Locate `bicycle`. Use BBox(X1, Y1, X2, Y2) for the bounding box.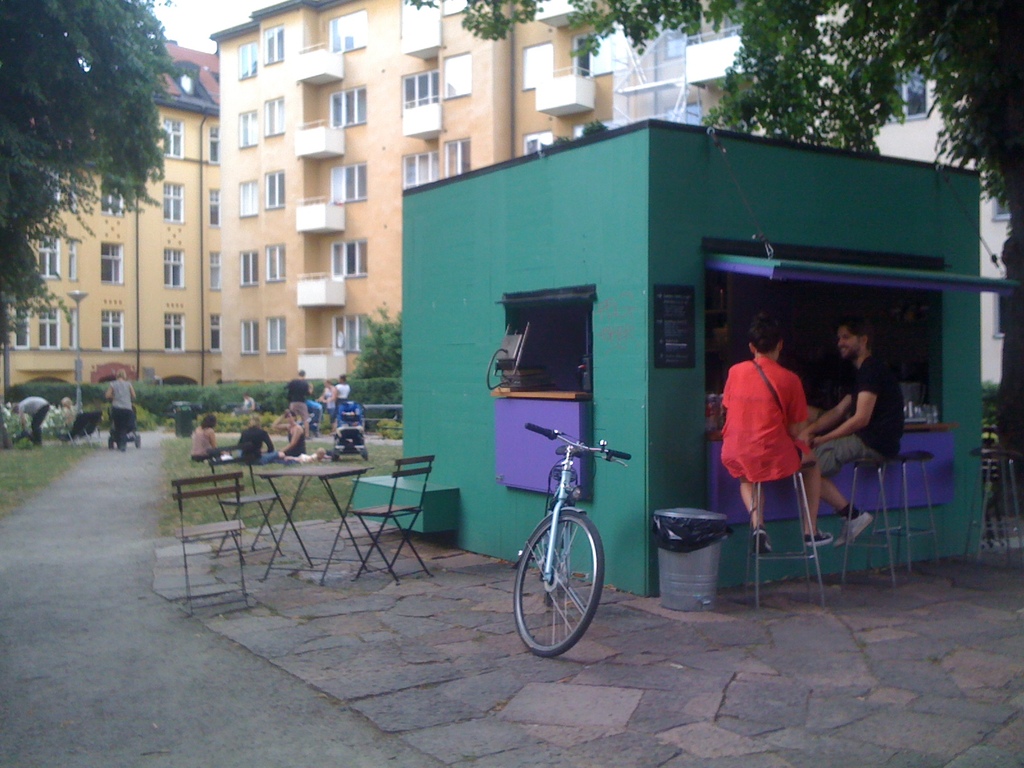
BBox(511, 406, 618, 657).
